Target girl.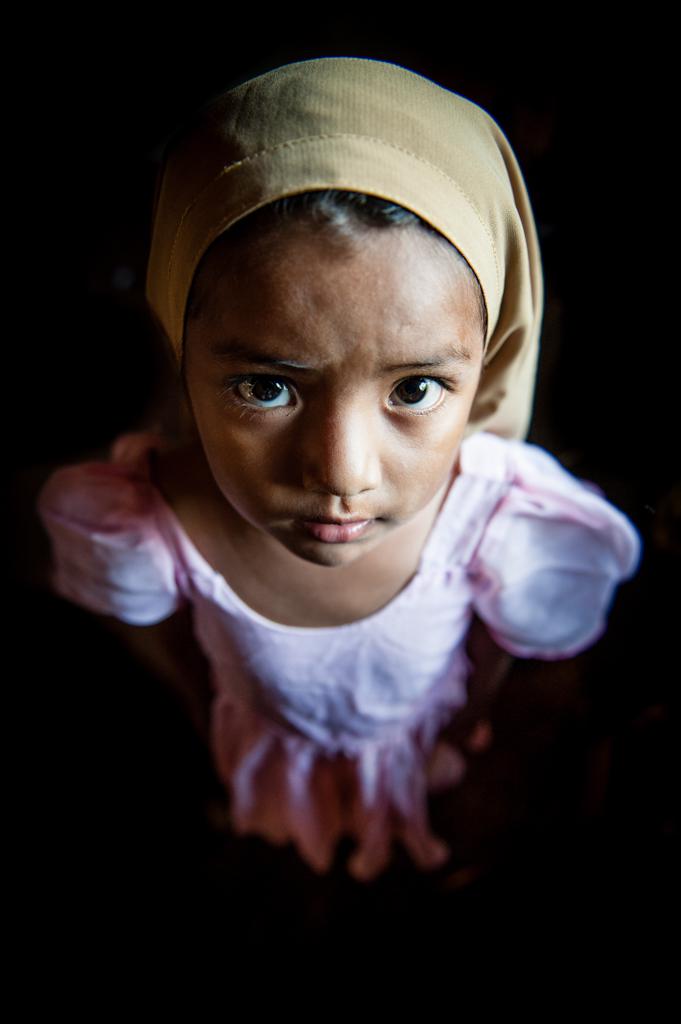
Target region: region(35, 56, 635, 882).
